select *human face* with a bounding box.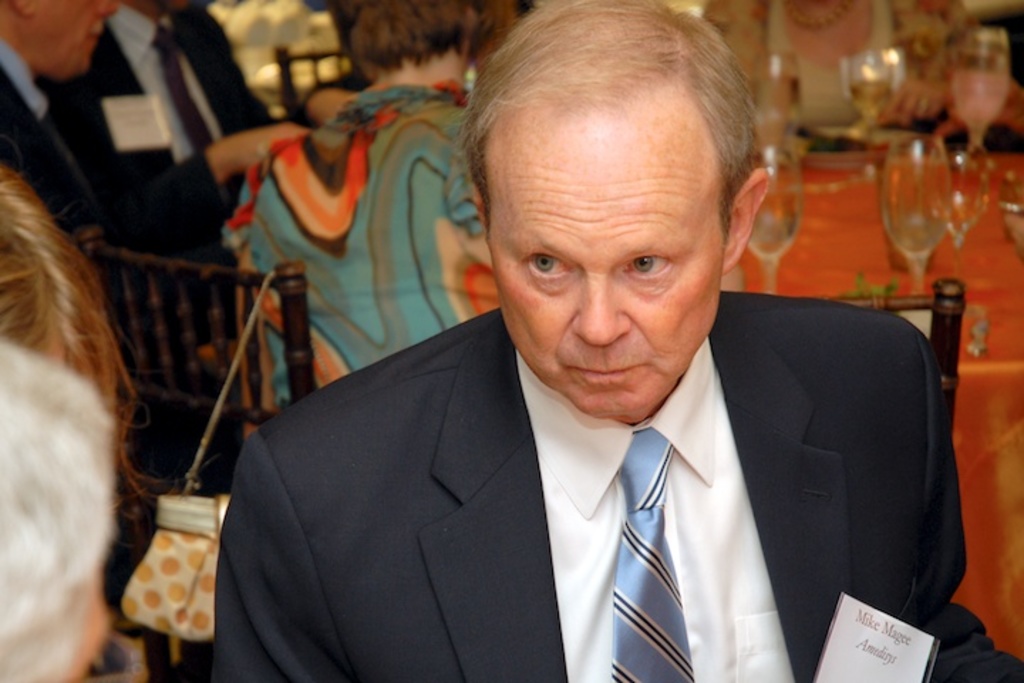
bbox=[491, 75, 722, 421].
